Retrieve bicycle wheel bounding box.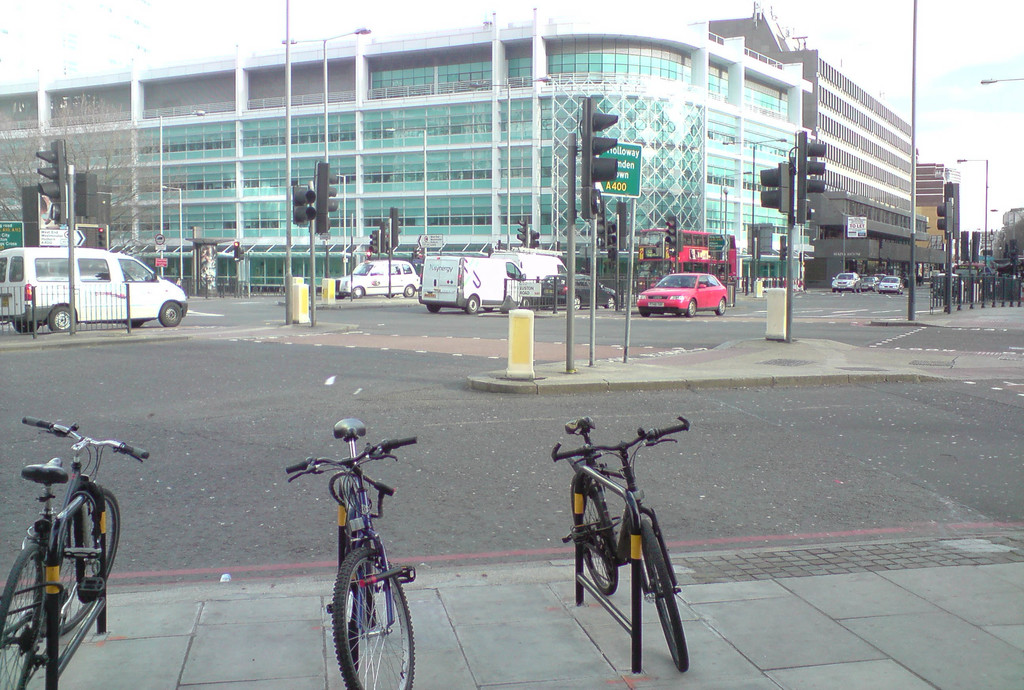
Bounding box: rect(0, 539, 48, 689).
